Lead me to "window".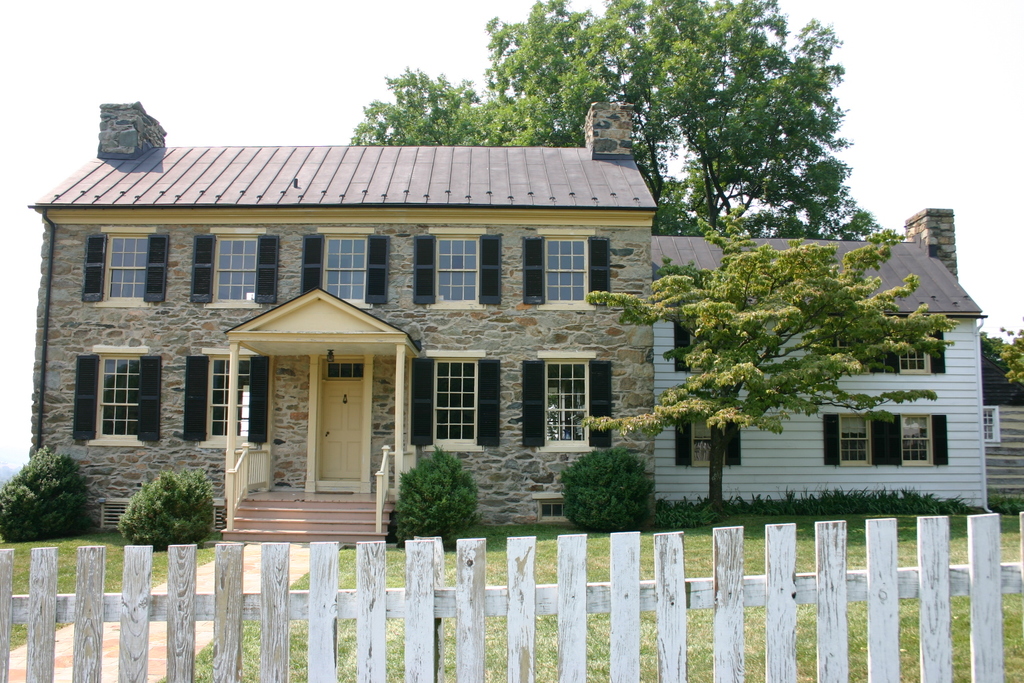
Lead to x1=411 y1=235 x2=507 y2=304.
